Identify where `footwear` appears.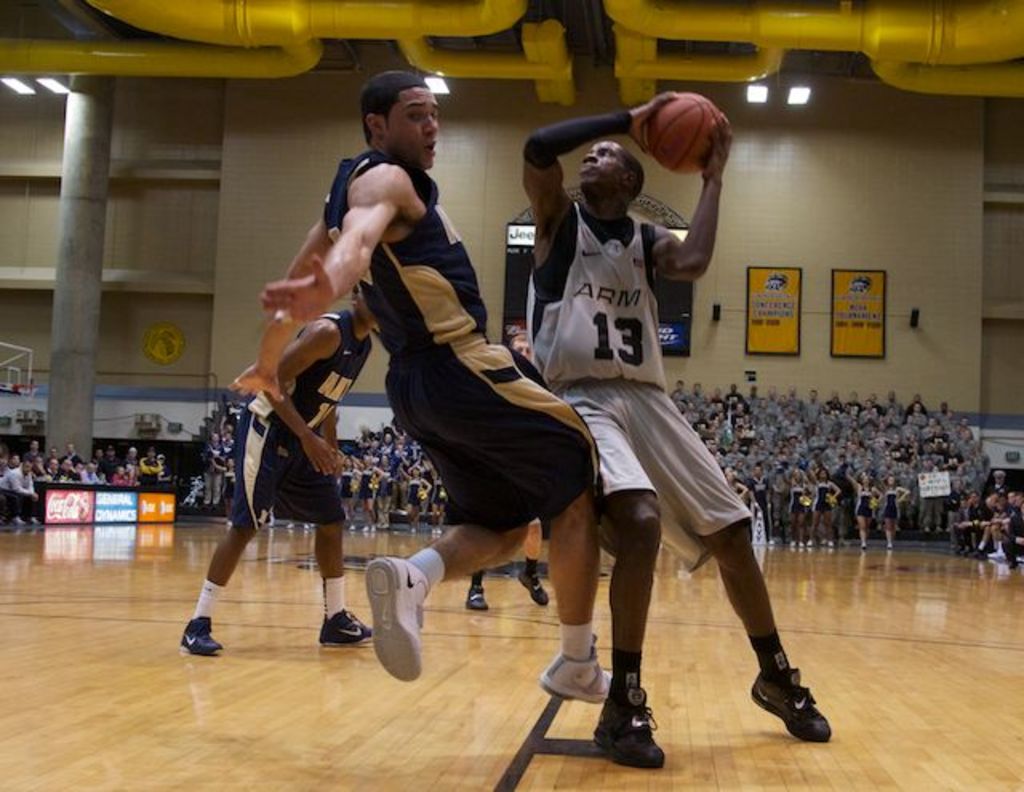
Appears at box=[589, 698, 667, 771].
